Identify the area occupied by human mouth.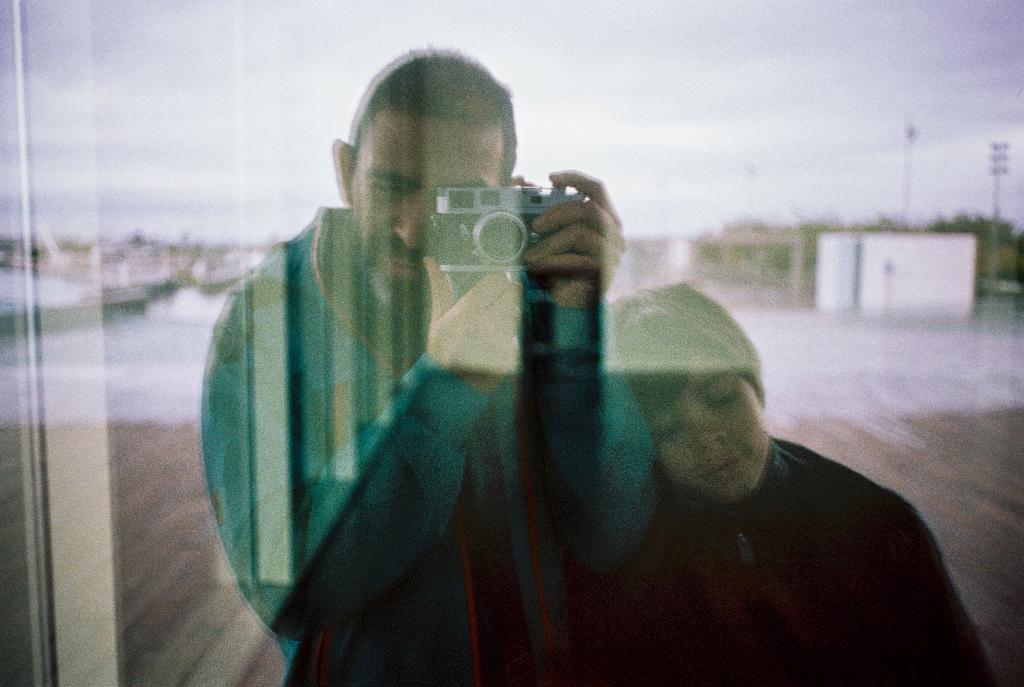
Area: BBox(705, 449, 746, 483).
